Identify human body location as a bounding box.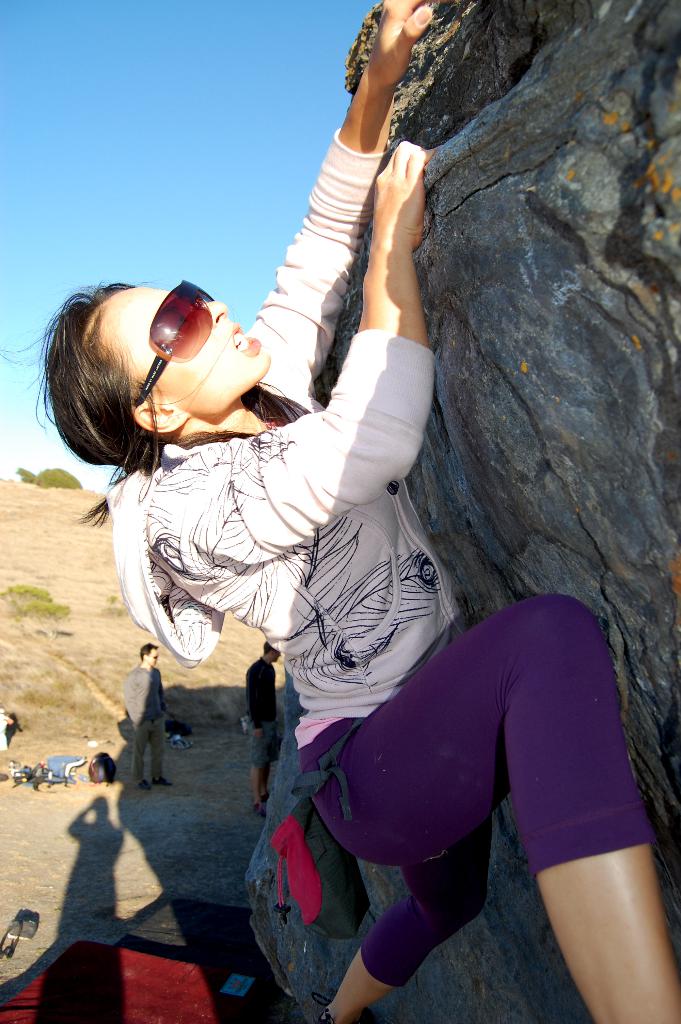
(x1=124, y1=665, x2=174, y2=788).
